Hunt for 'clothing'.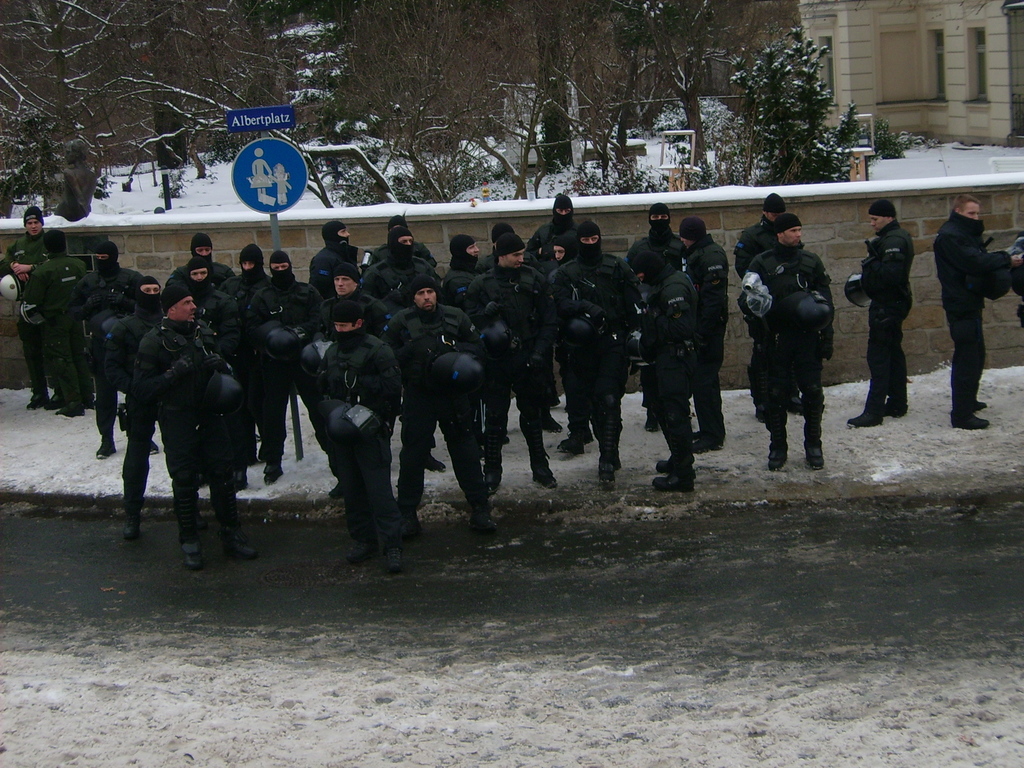
Hunted down at region(550, 247, 644, 473).
